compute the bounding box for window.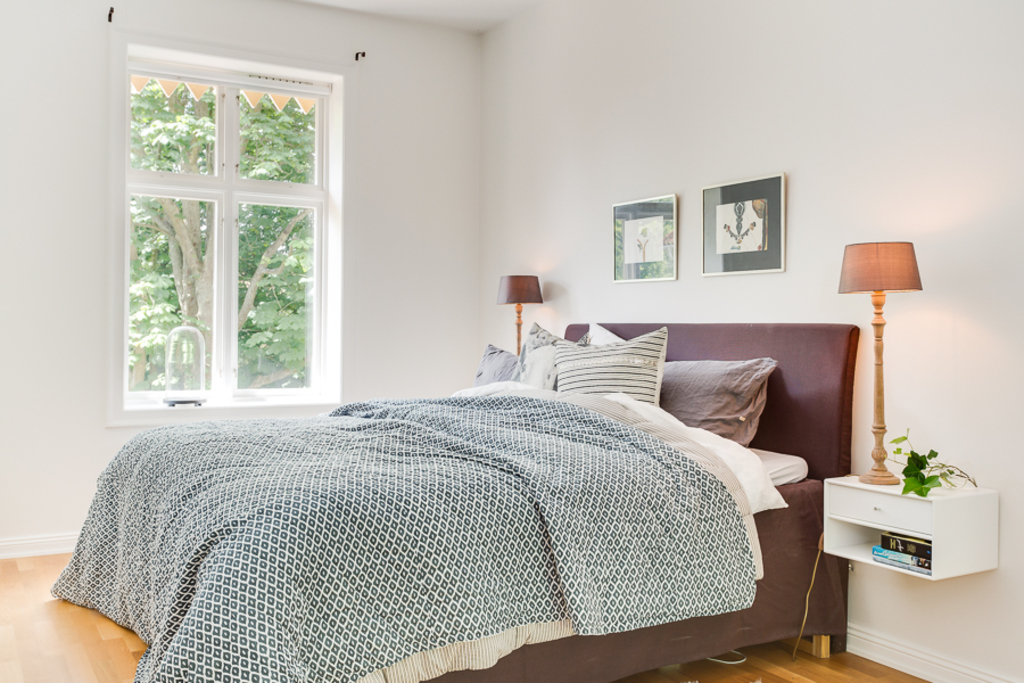
<box>81,35,358,410</box>.
